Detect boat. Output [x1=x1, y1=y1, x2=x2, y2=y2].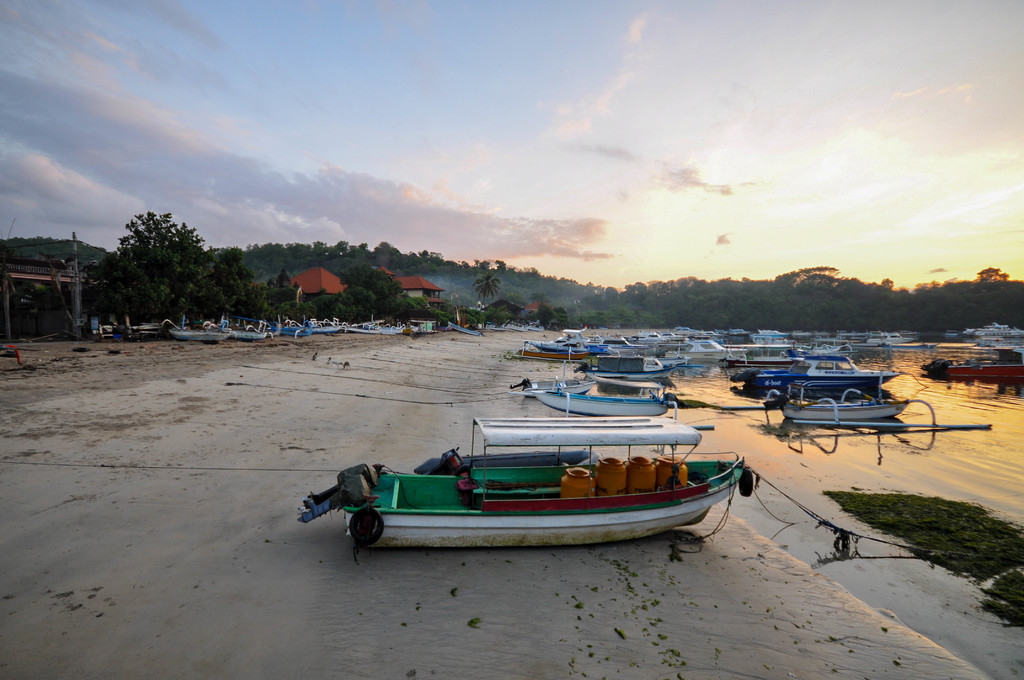
[x1=621, y1=329, x2=670, y2=346].
